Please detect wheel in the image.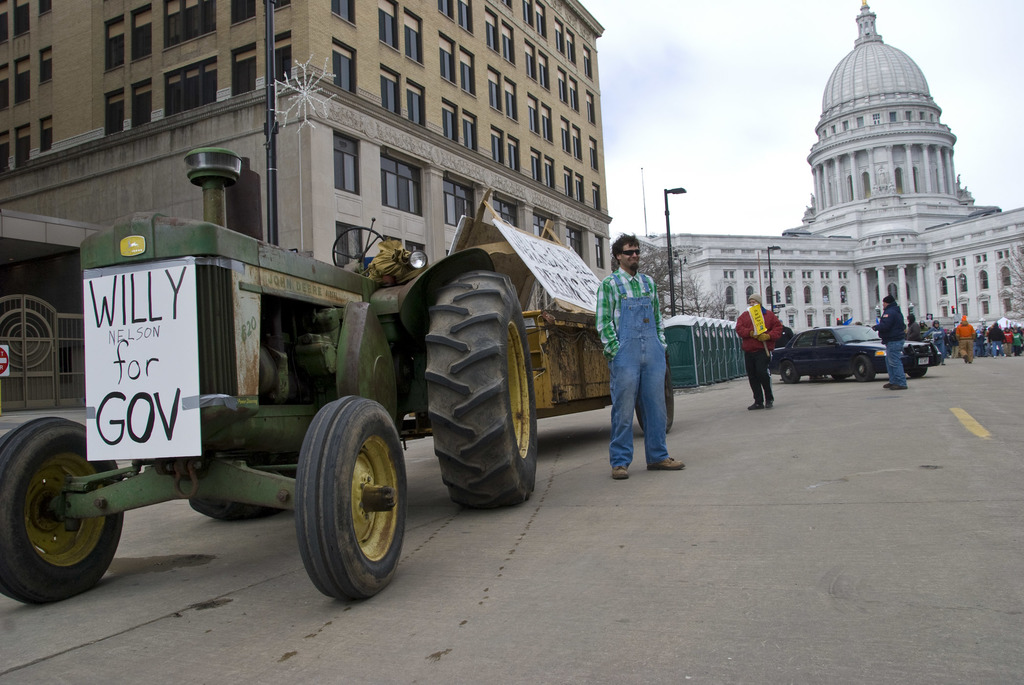
0/419/124/604.
